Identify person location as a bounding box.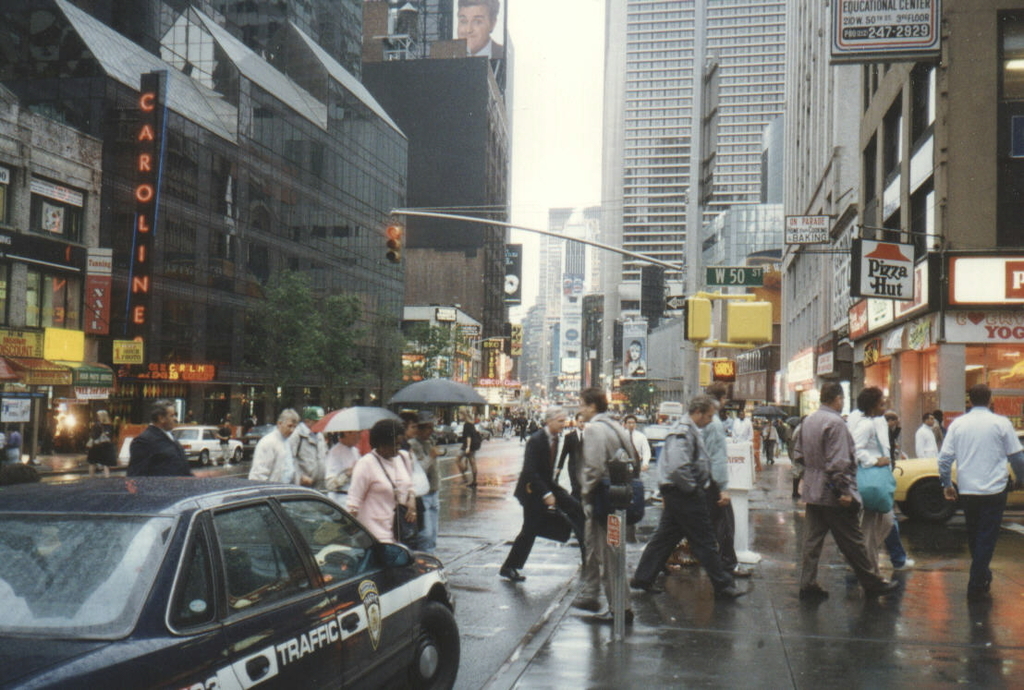
select_region(401, 408, 429, 486).
